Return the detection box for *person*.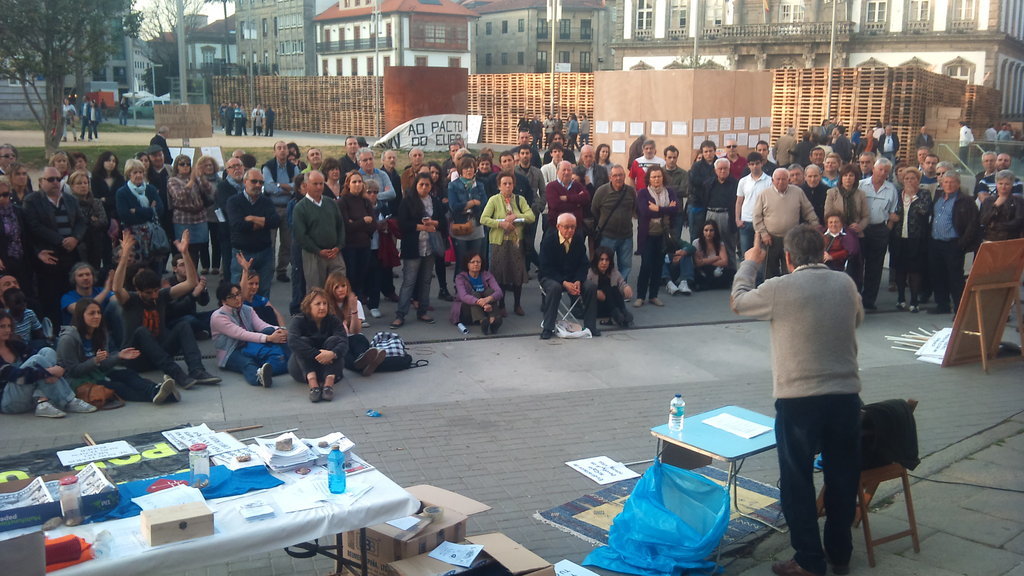
rect(57, 301, 183, 406).
